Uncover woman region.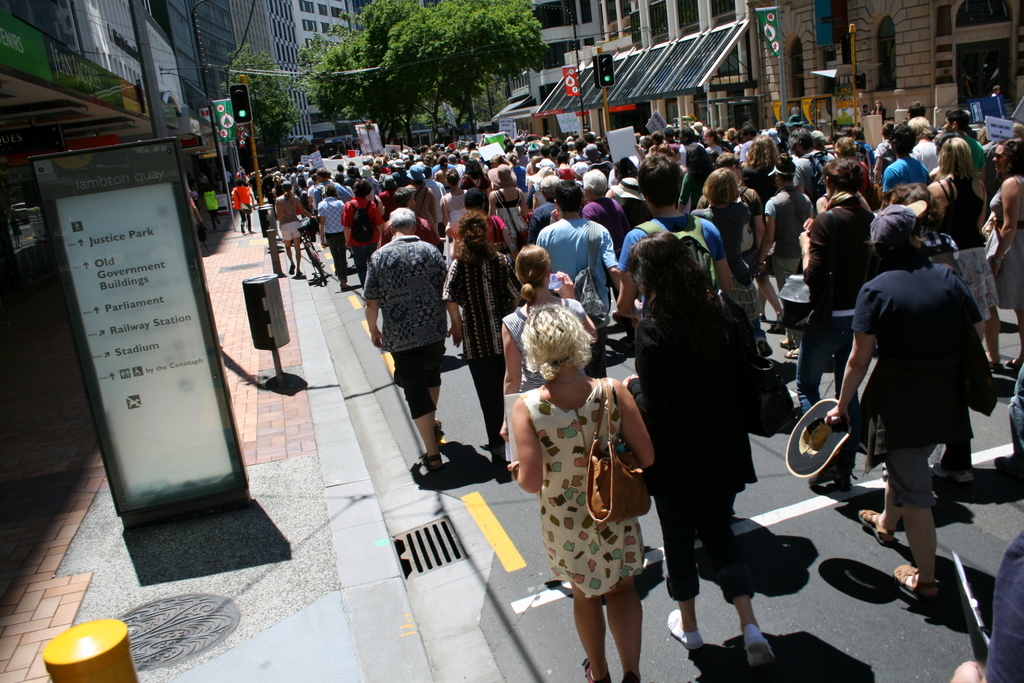
Uncovered: {"x1": 501, "y1": 243, "x2": 598, "y2": 440}.
